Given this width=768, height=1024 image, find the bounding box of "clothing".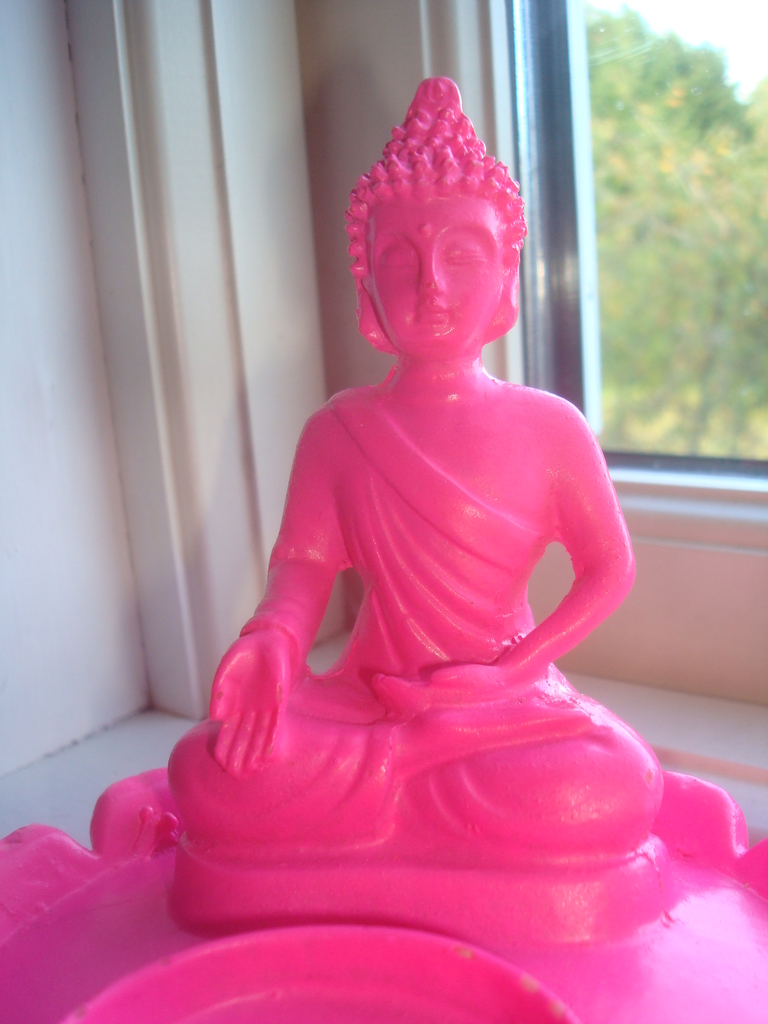
{"x1": 162, "y1": 381, "x2": 659, "y2": 864}.
